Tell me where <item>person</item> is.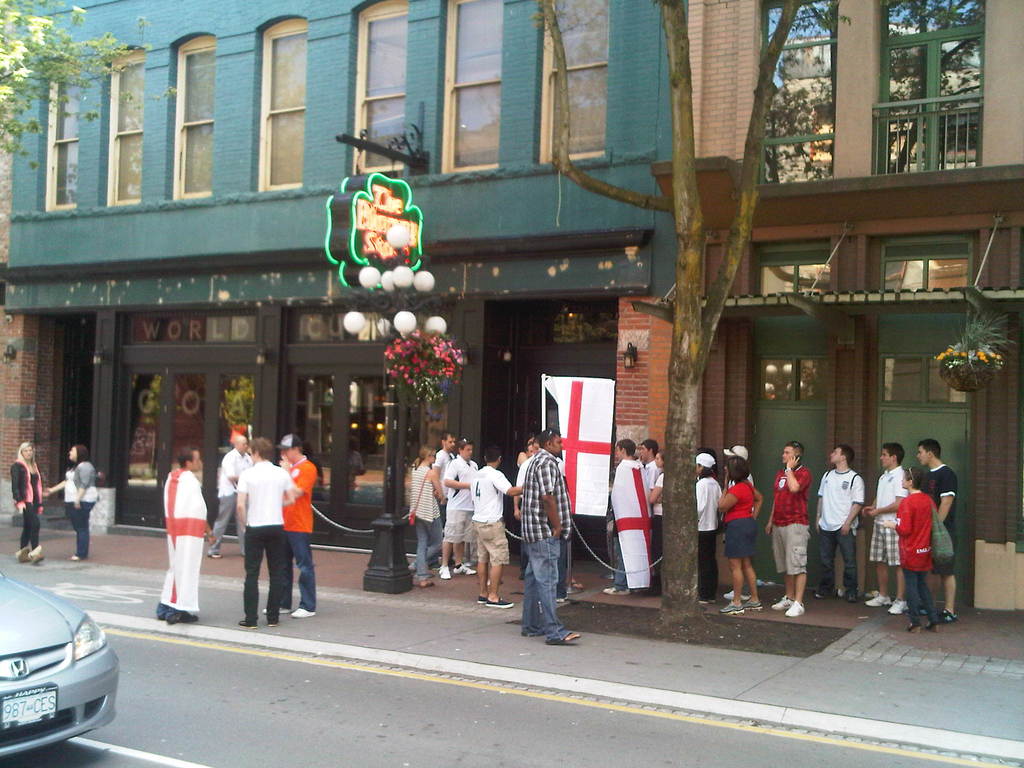
<item>person</item> is at (x1=10, y1=440, x2=48, y2=569).
